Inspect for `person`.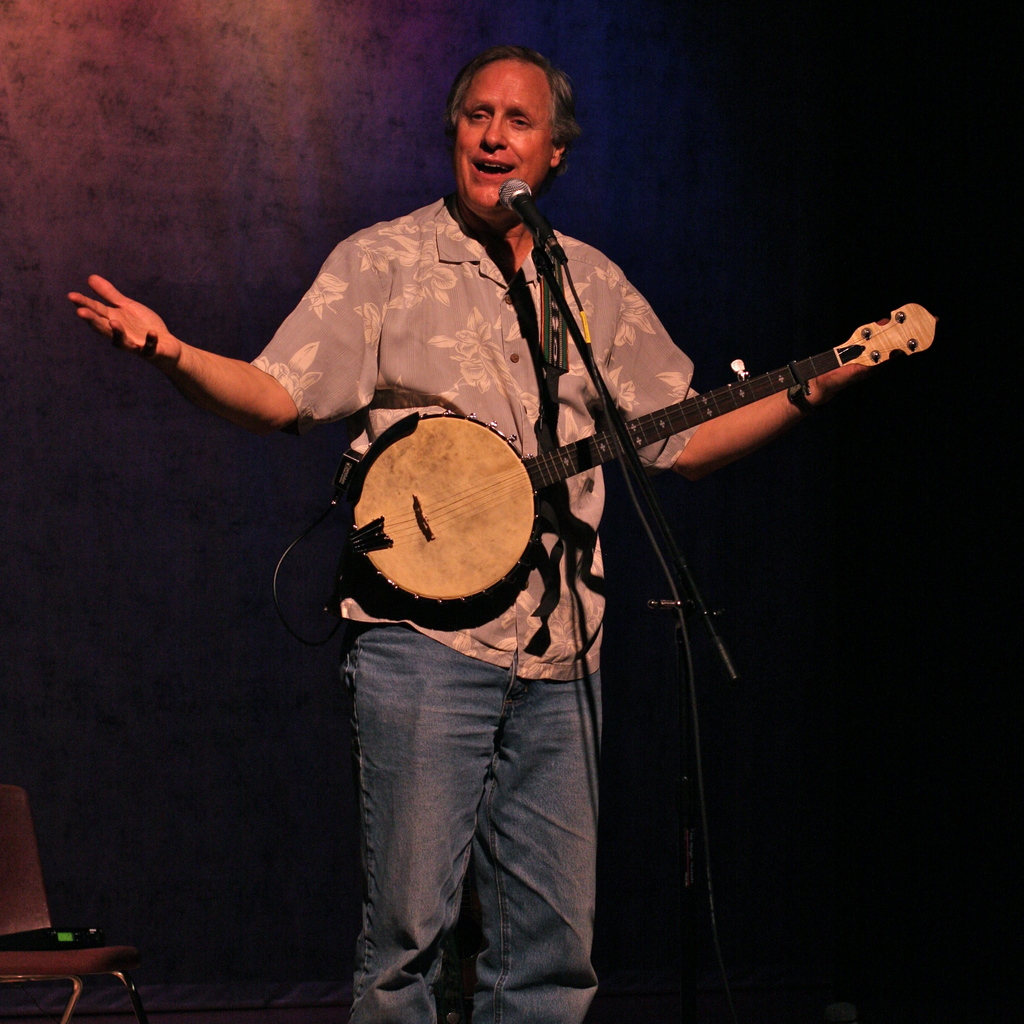
Inspection: x1=66 y1=42 x2=889 y2=1023.
